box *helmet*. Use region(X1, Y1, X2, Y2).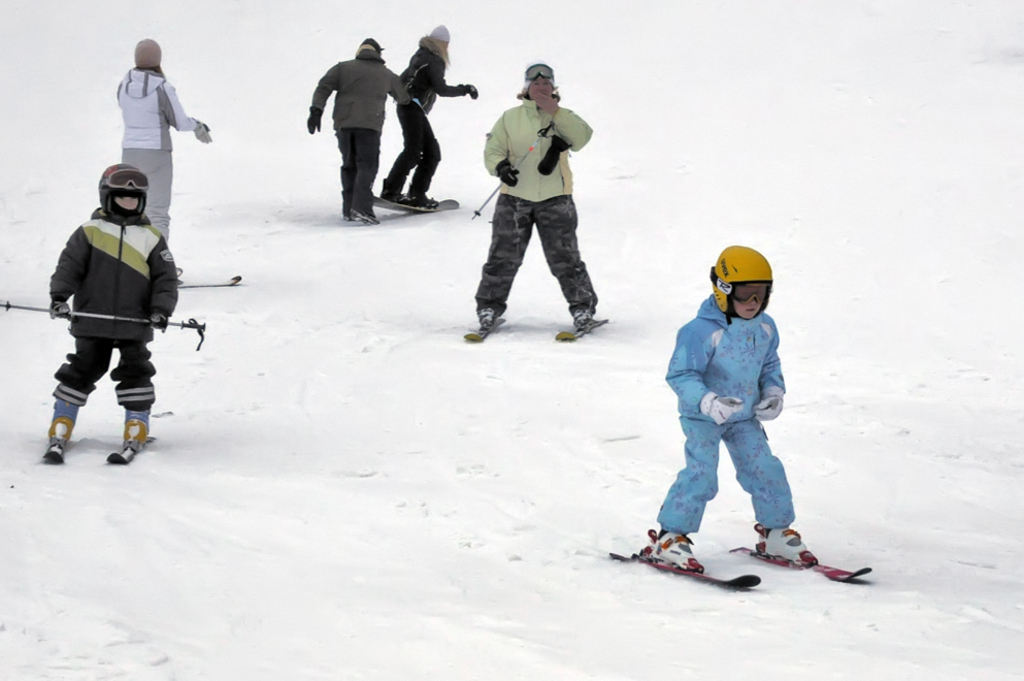
region(712, 247, 775, 320).
